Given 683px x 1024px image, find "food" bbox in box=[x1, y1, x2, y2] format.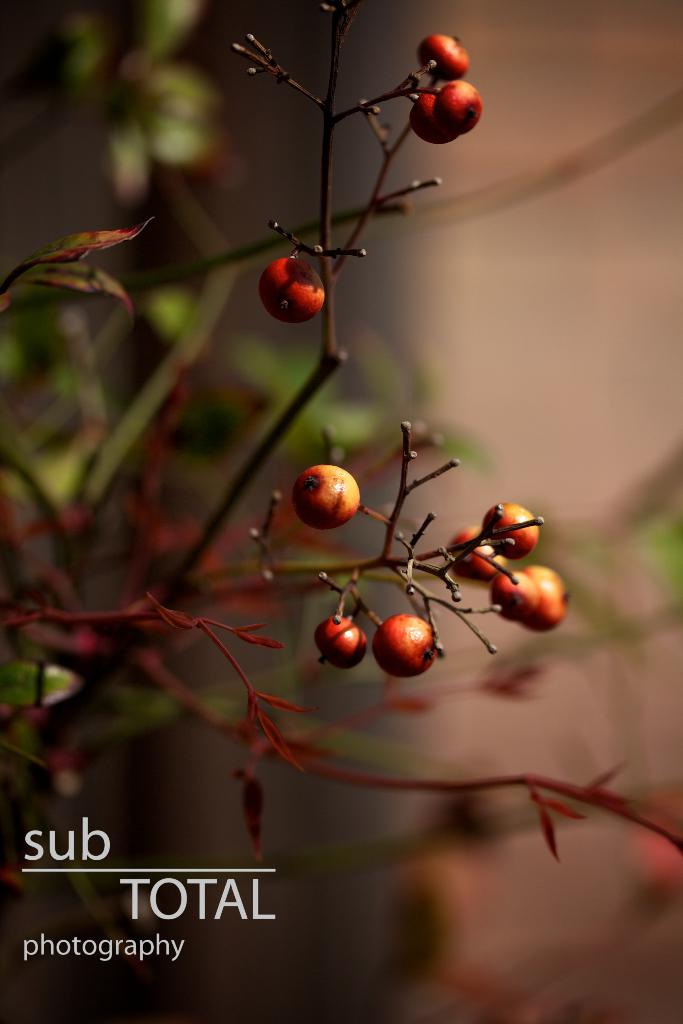
box=[411, 86, 456, 147].
